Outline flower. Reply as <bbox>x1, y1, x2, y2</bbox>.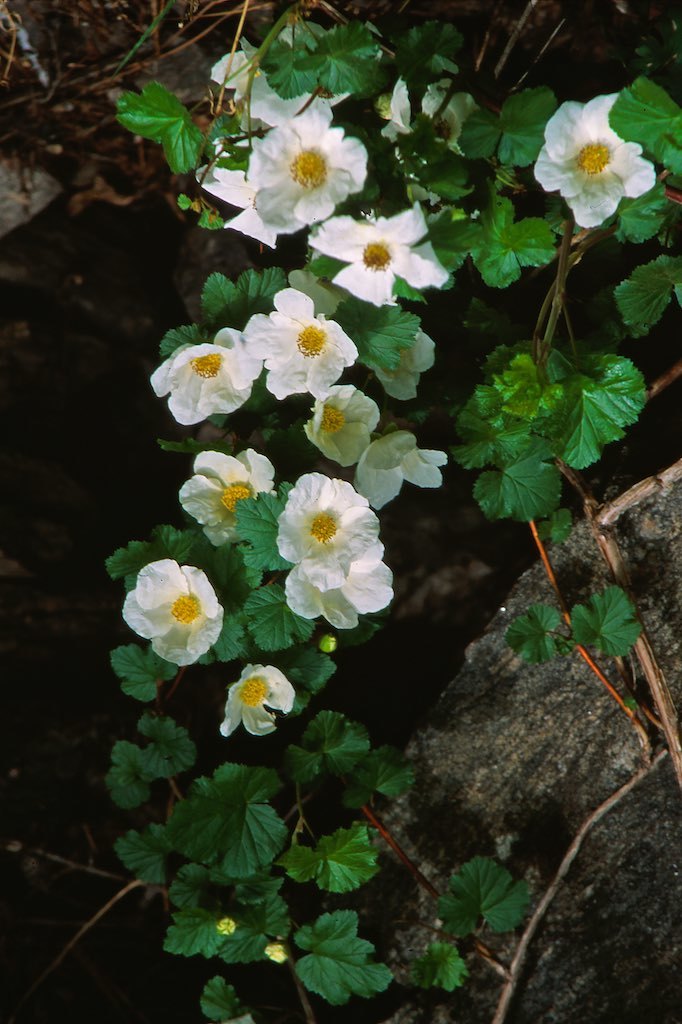
<bbox>174, 447, 276, 559</bbox>.
